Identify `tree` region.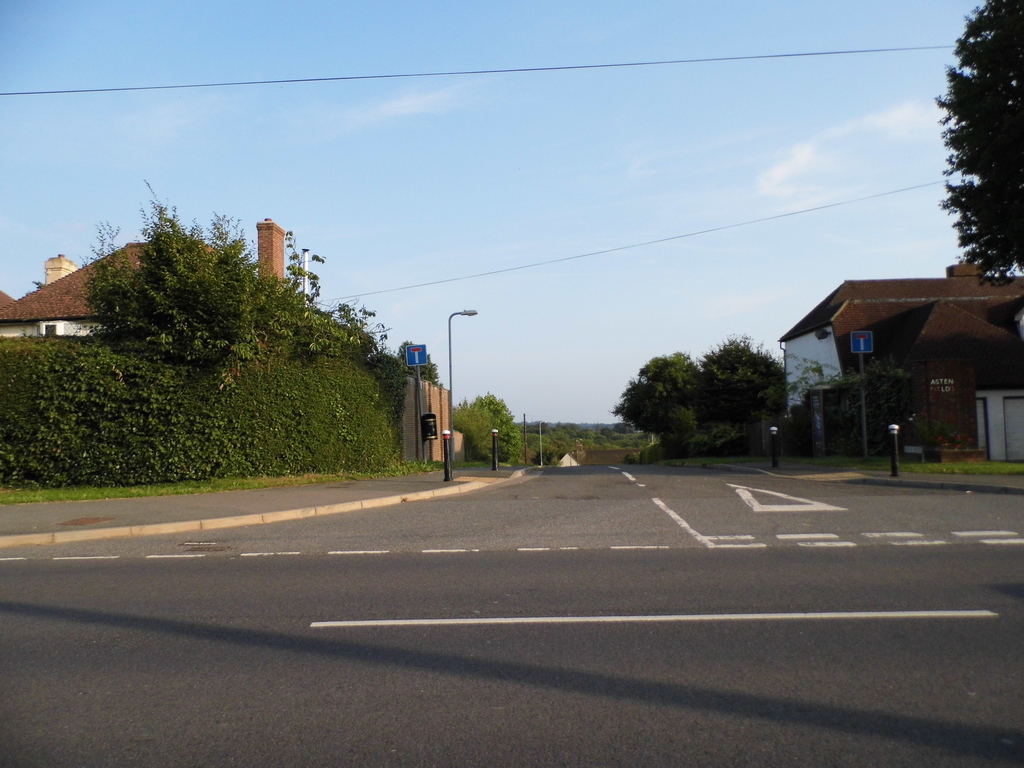
Region: bbox(456, 388, 518, 462).
